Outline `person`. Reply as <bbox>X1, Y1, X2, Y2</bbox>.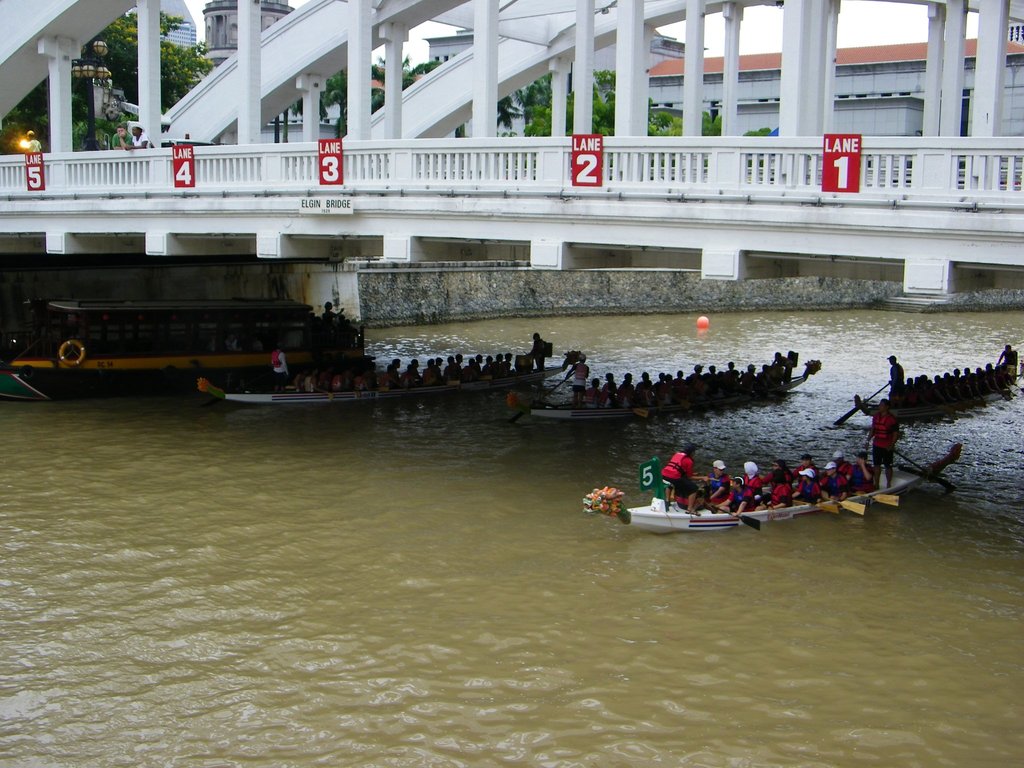
<bbox>129, 124, 154, 148</bbox>.
